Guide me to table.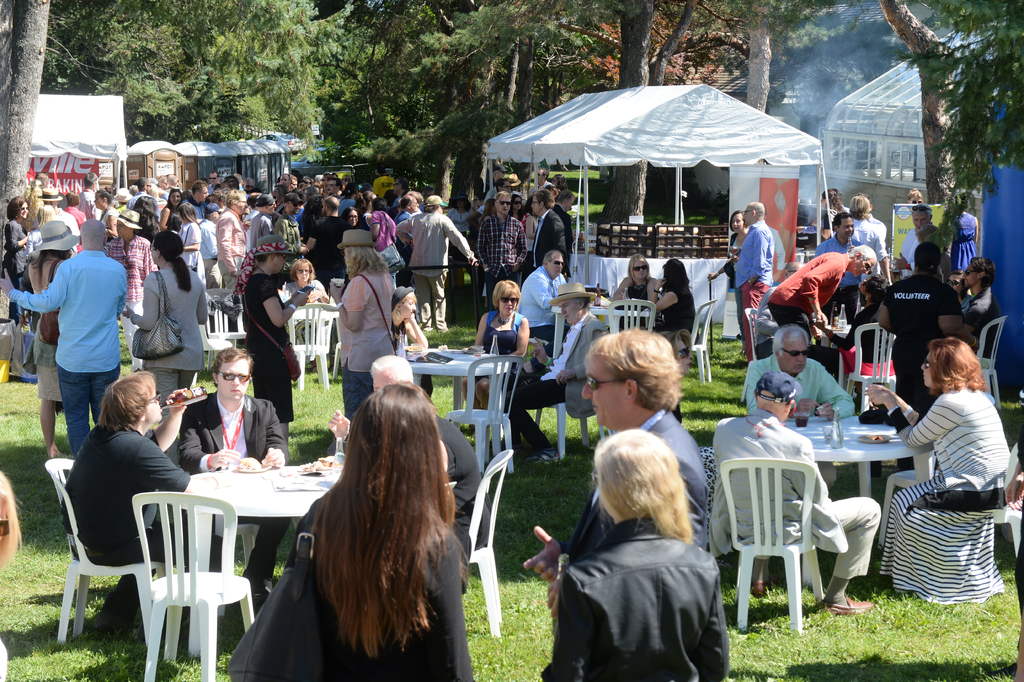
Guidance: 783/401/929/533.
